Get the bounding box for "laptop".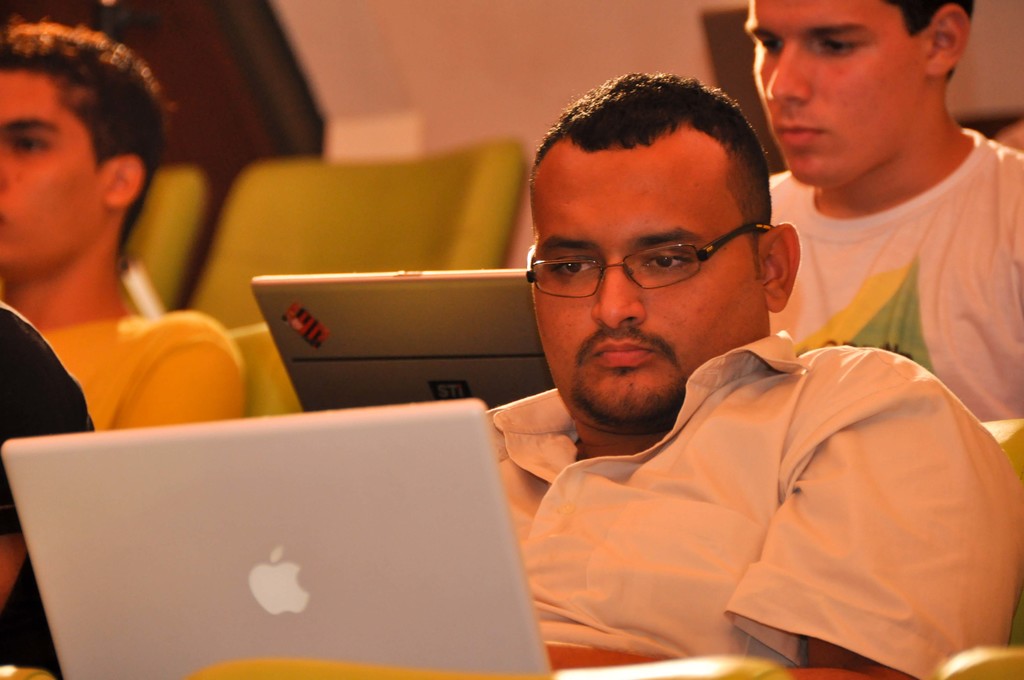
crop(45, 413, 546, 679).
